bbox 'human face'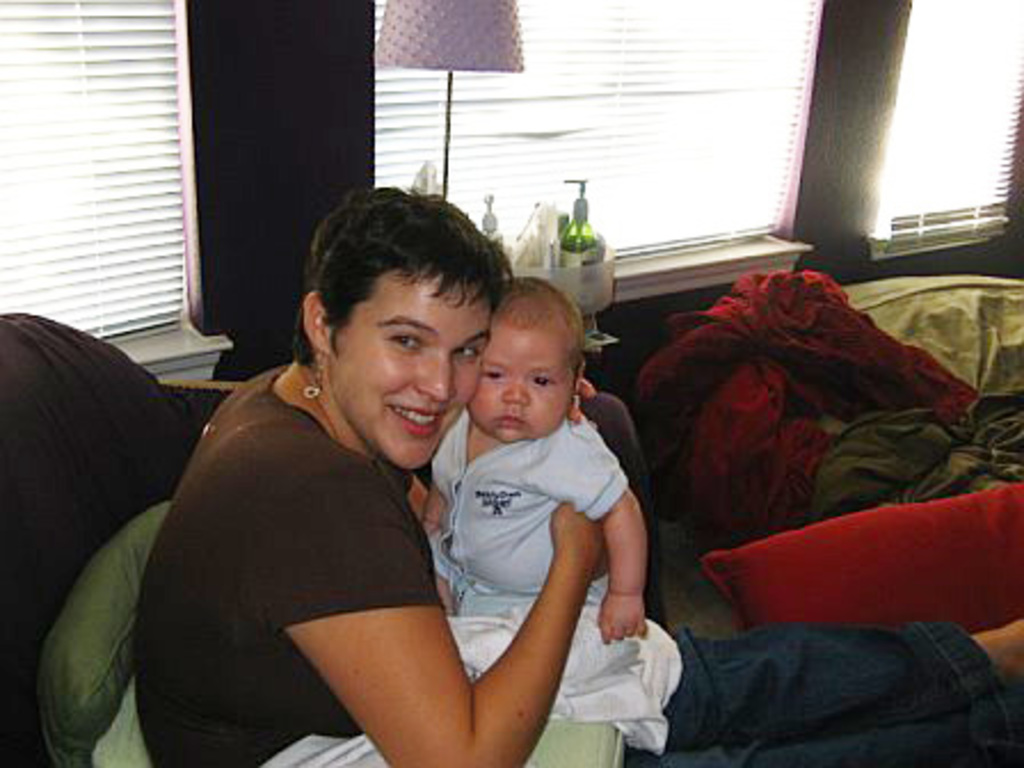
<region>329, 274, 475, 462</region>
